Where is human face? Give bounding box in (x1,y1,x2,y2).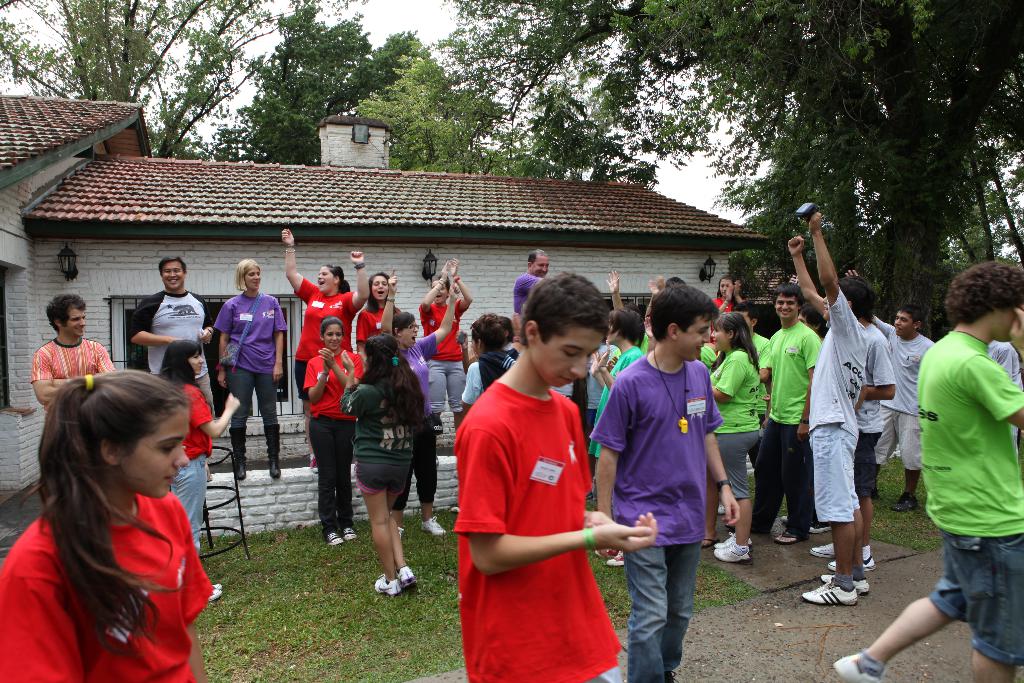
(529,253,552,278).
